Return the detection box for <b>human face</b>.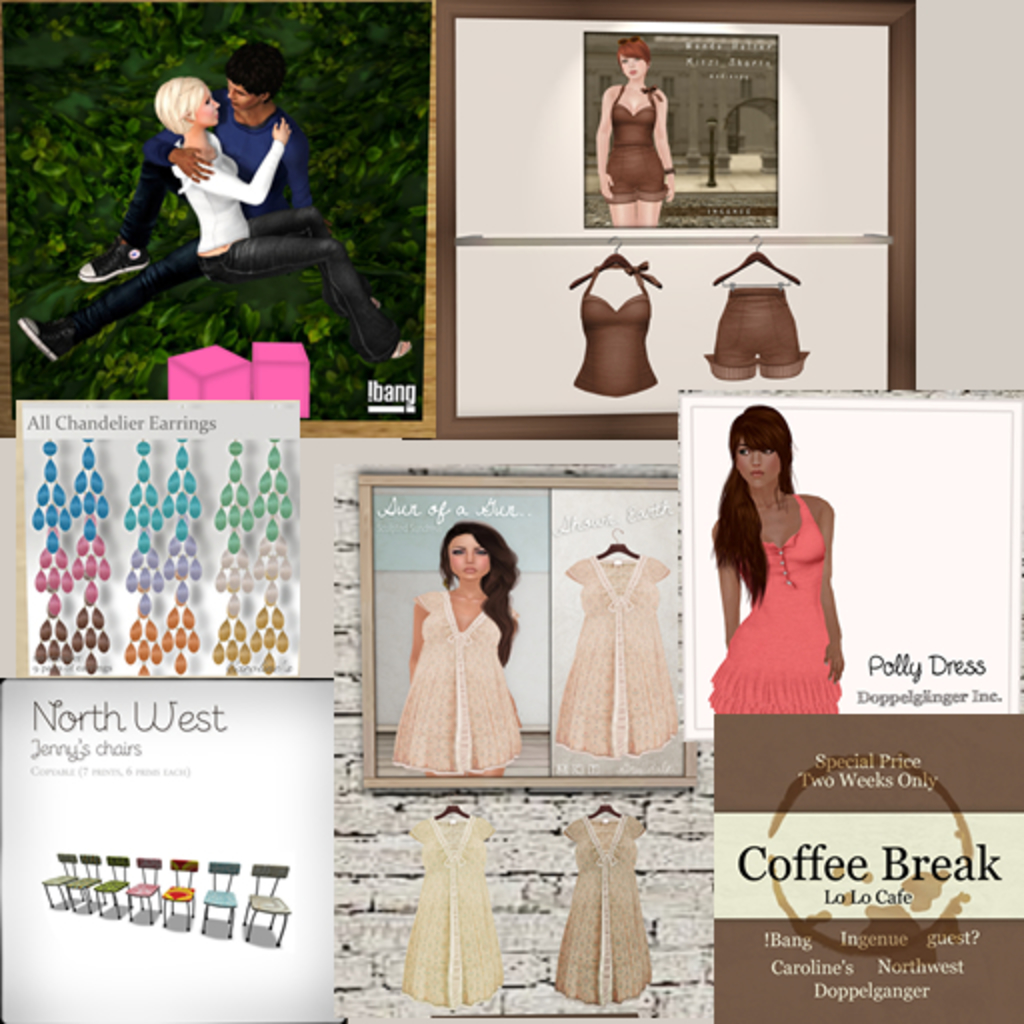
box(622, 48, 644, 84).
